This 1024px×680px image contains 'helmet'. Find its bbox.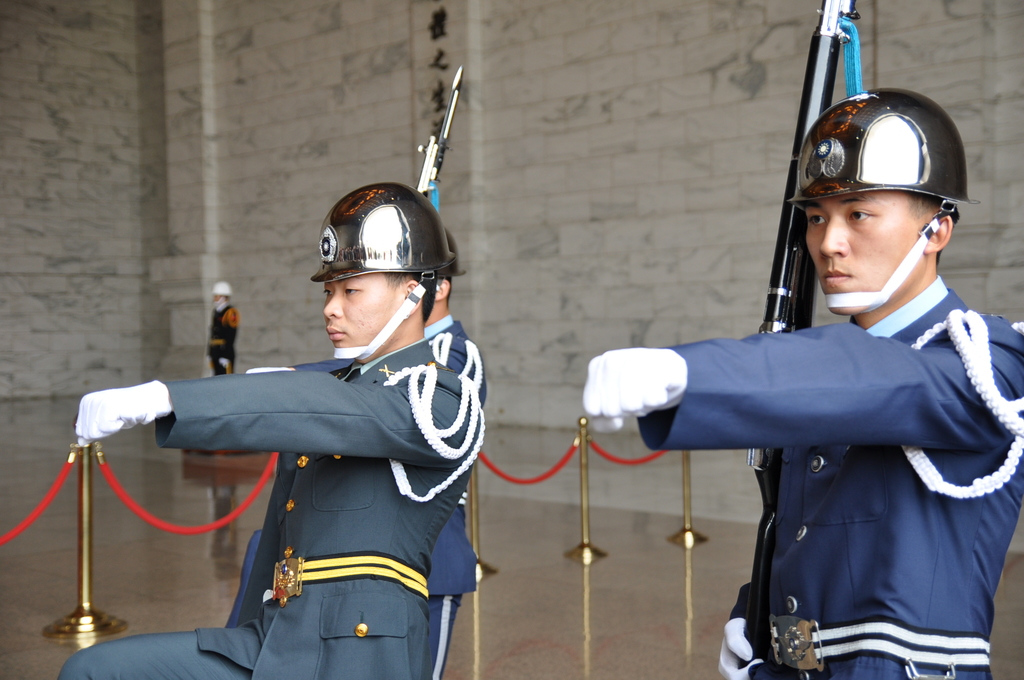
detection(213, 281, 230, 310).
